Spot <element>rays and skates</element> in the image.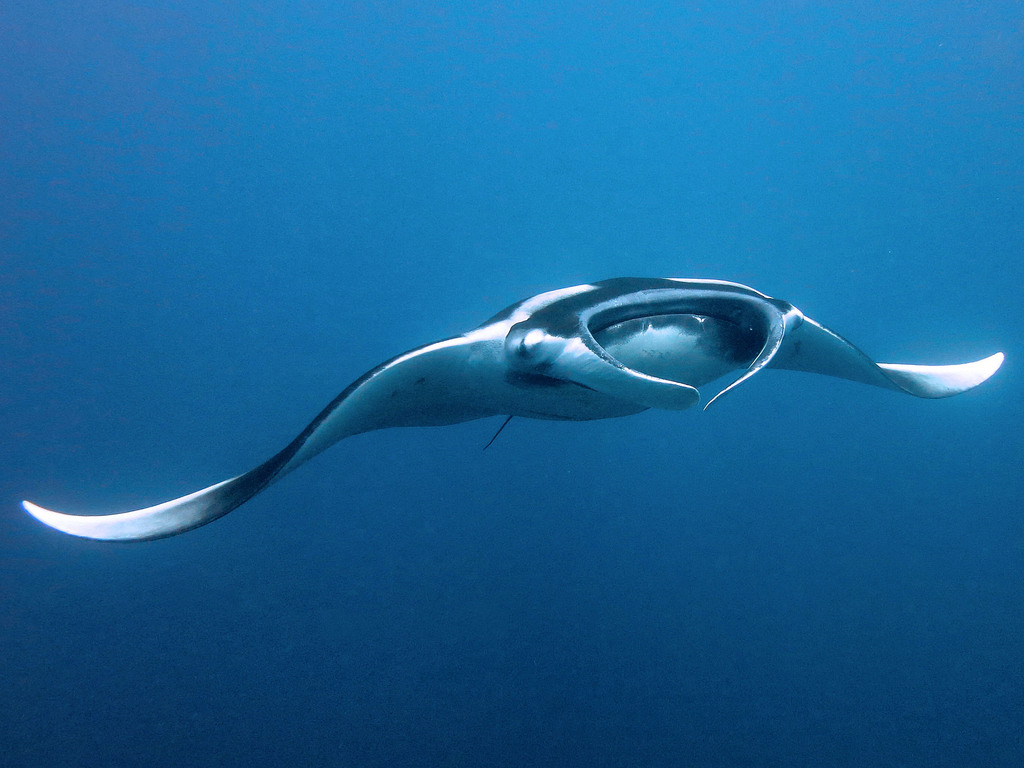
<element>rays and skates</element> found at (29,253,1023,554).
